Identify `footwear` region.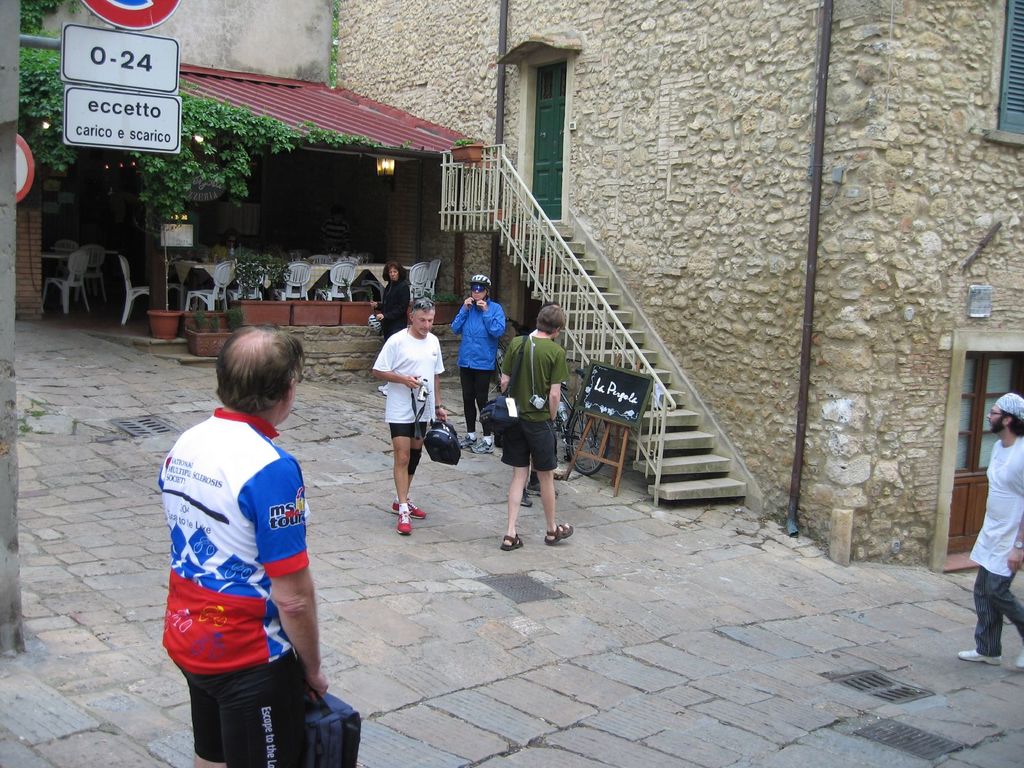
Region: bbox(541, 522, 572, 550).
